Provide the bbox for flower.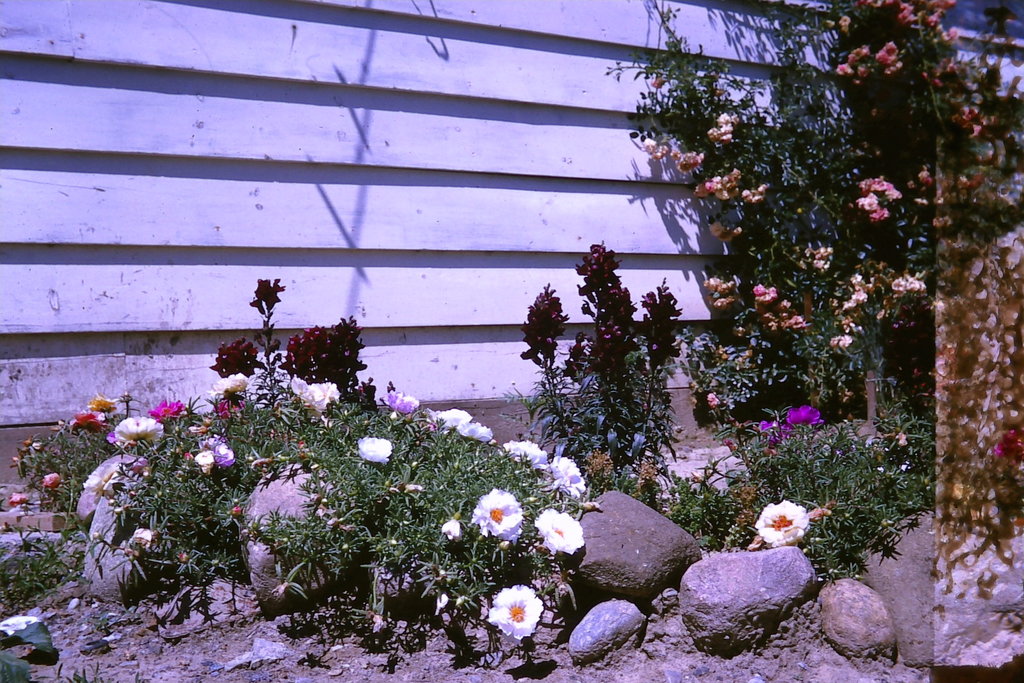
bbox=[755, 500, 812, 546].
